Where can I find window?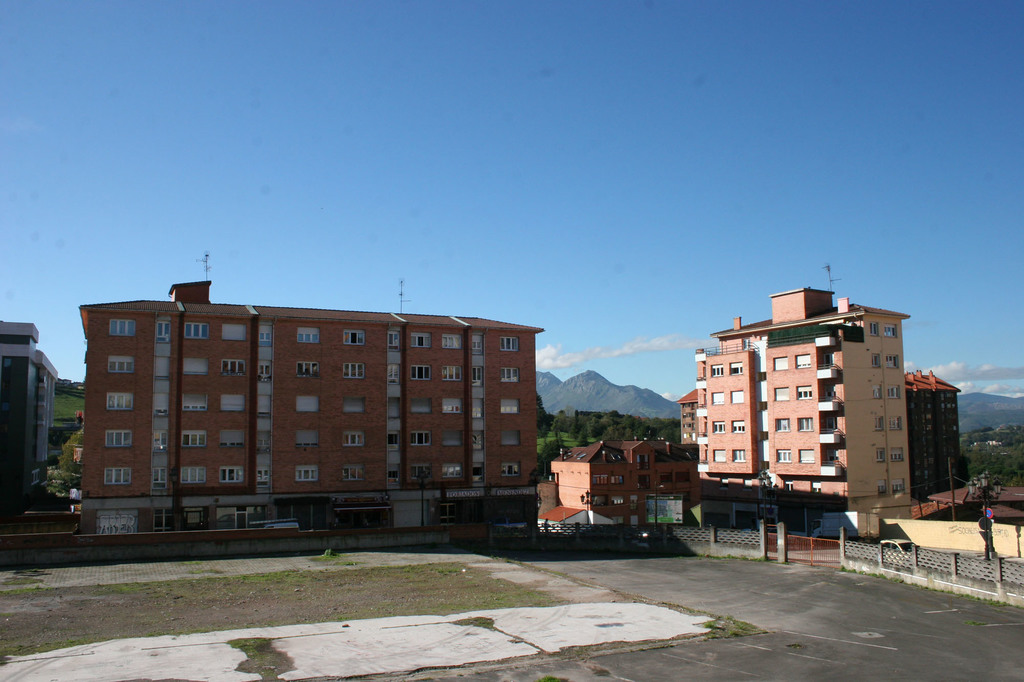
You can find it at <region>775, 447, 792, 464</region>.
